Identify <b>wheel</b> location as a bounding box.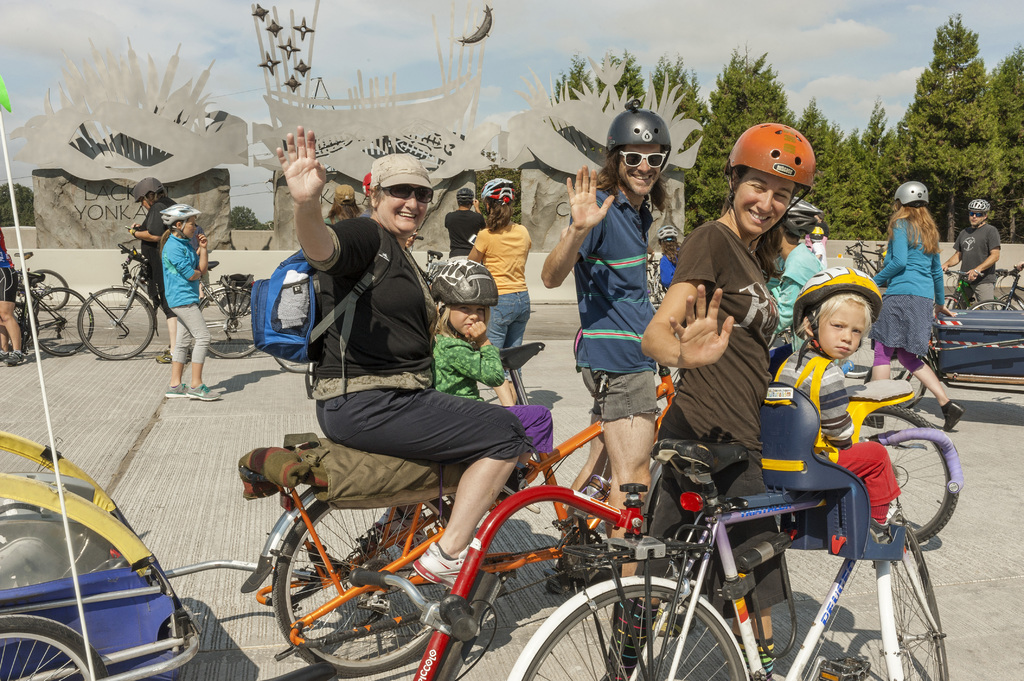
863, 407, 960, 543.
